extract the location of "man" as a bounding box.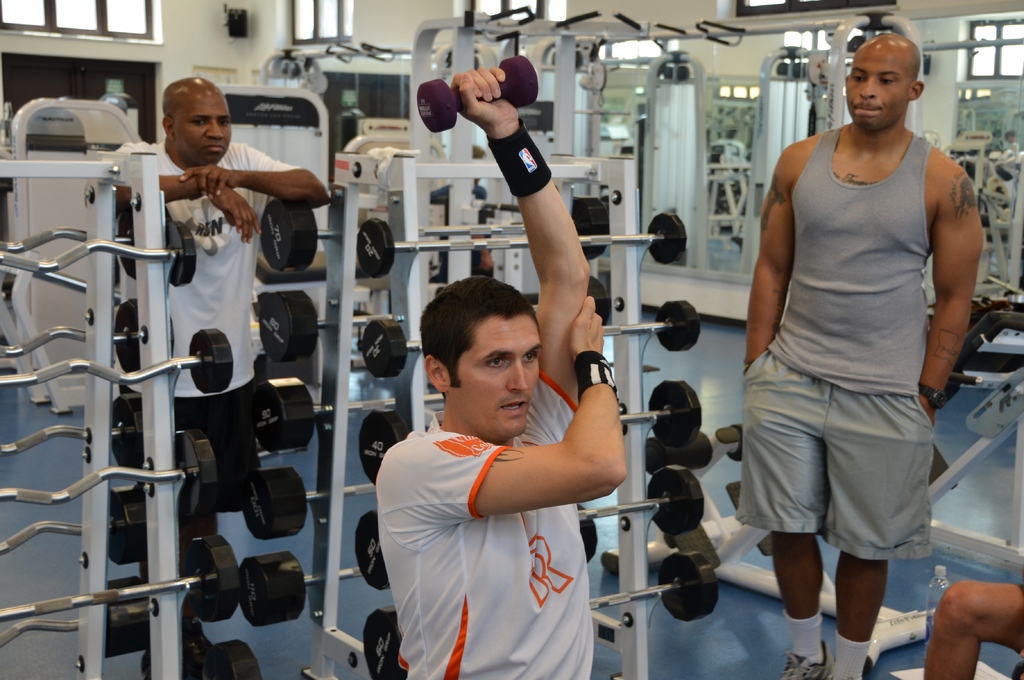
(left=737, top=30, right=986, bottom=679).
